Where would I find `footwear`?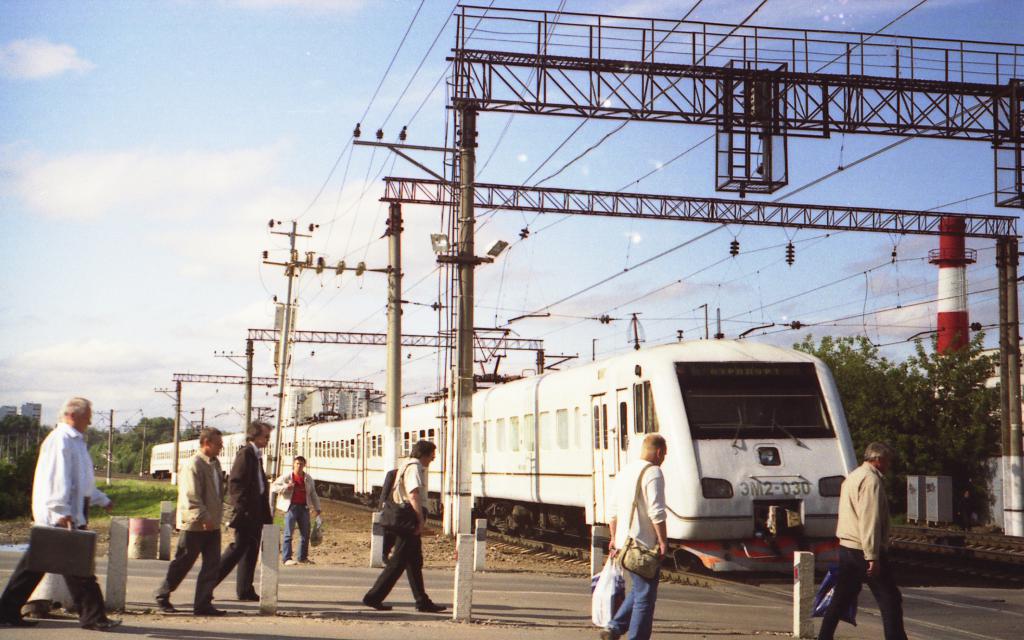
At (left=2, top=620, right=37, bottom=630).
